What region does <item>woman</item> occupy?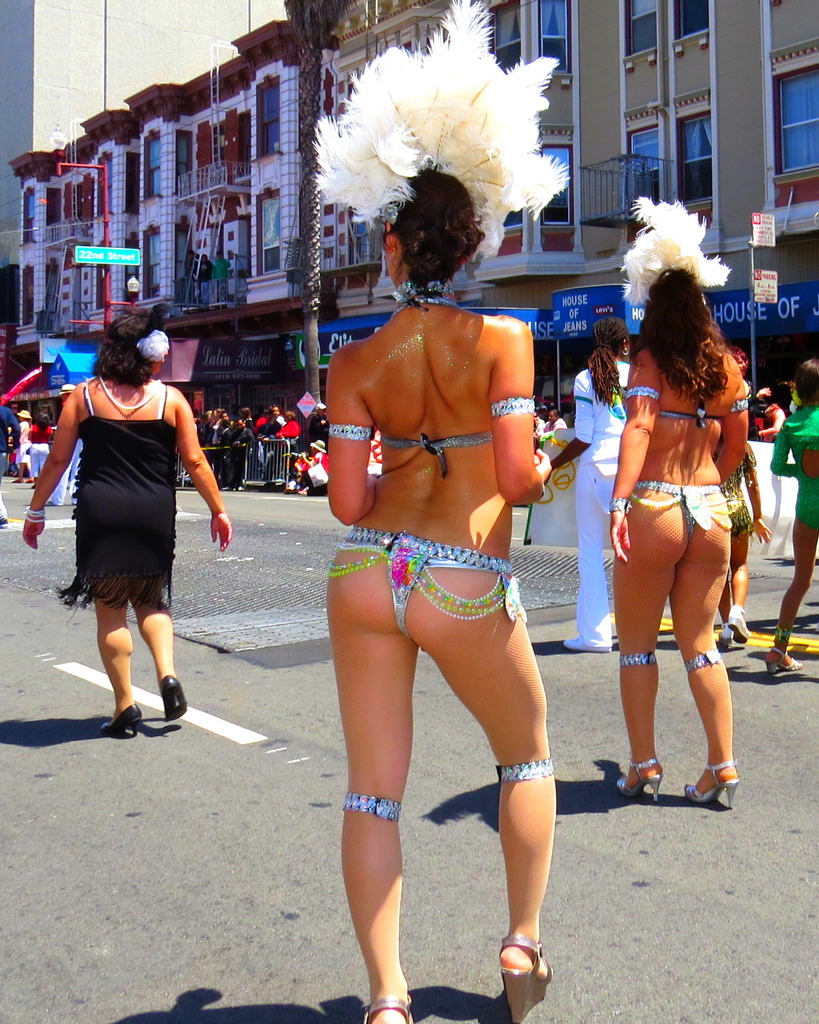
region(711, 417, 767, 645).
